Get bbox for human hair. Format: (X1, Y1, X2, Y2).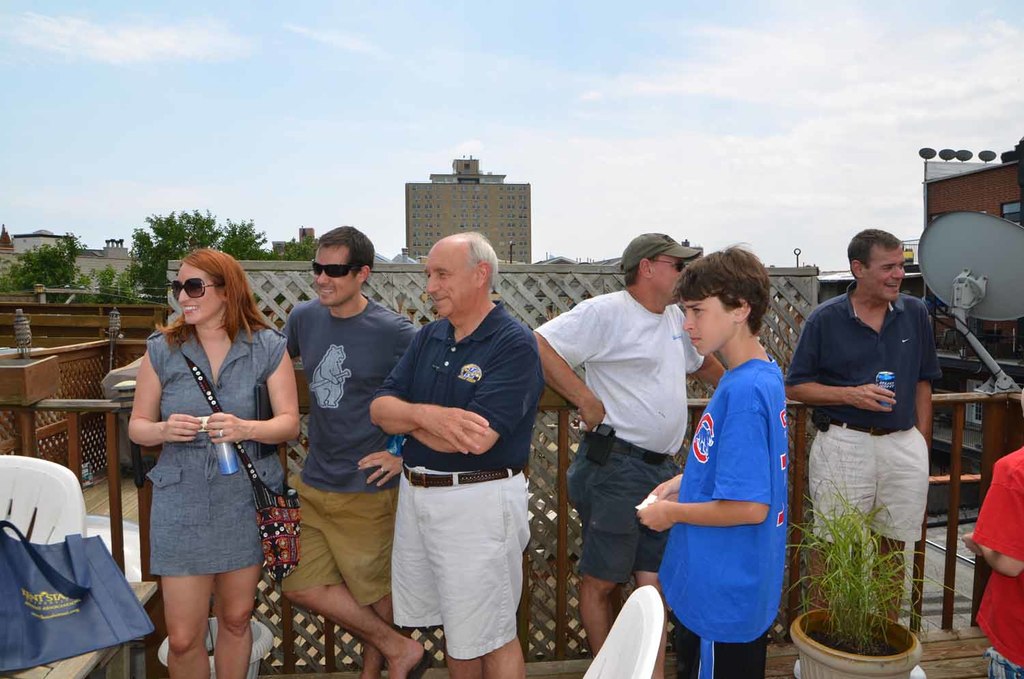
(462, 230, 499, 292).
